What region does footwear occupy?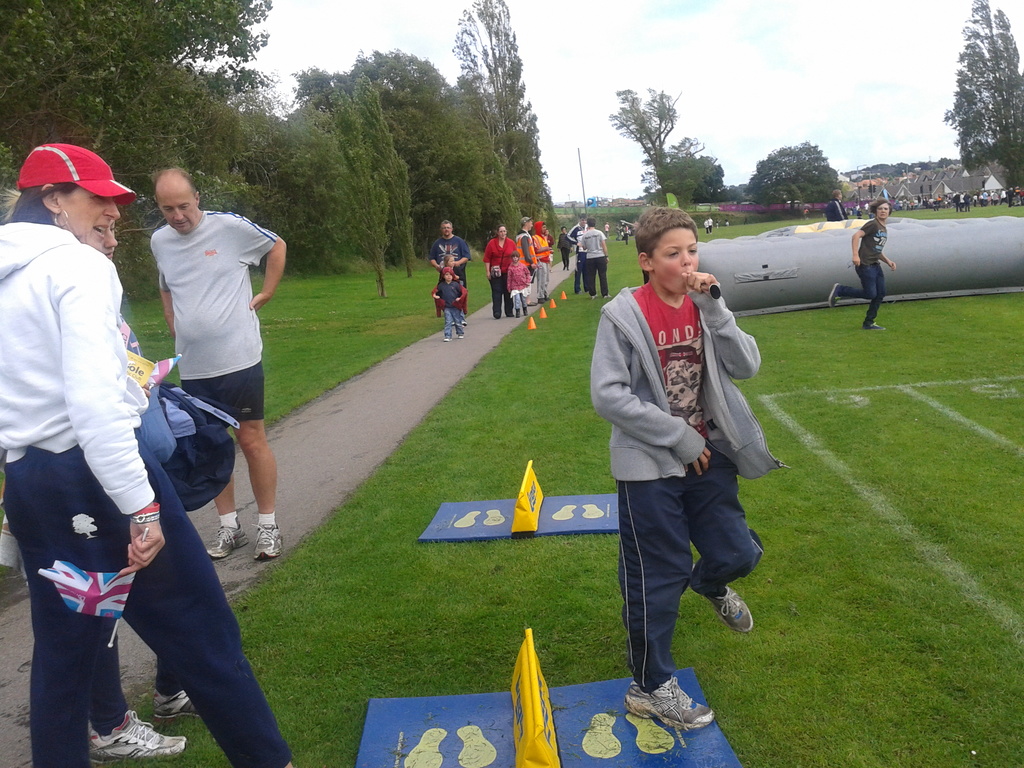
[575, 291, 582, 296].
